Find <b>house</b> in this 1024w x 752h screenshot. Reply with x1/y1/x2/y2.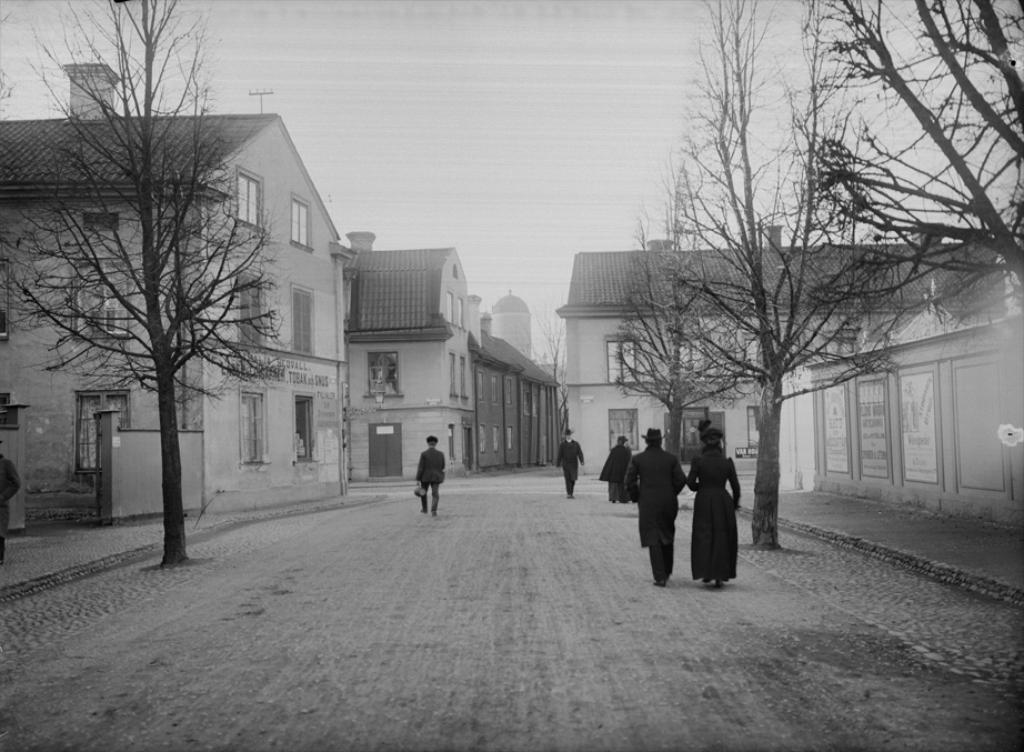
31/77/390/533.
